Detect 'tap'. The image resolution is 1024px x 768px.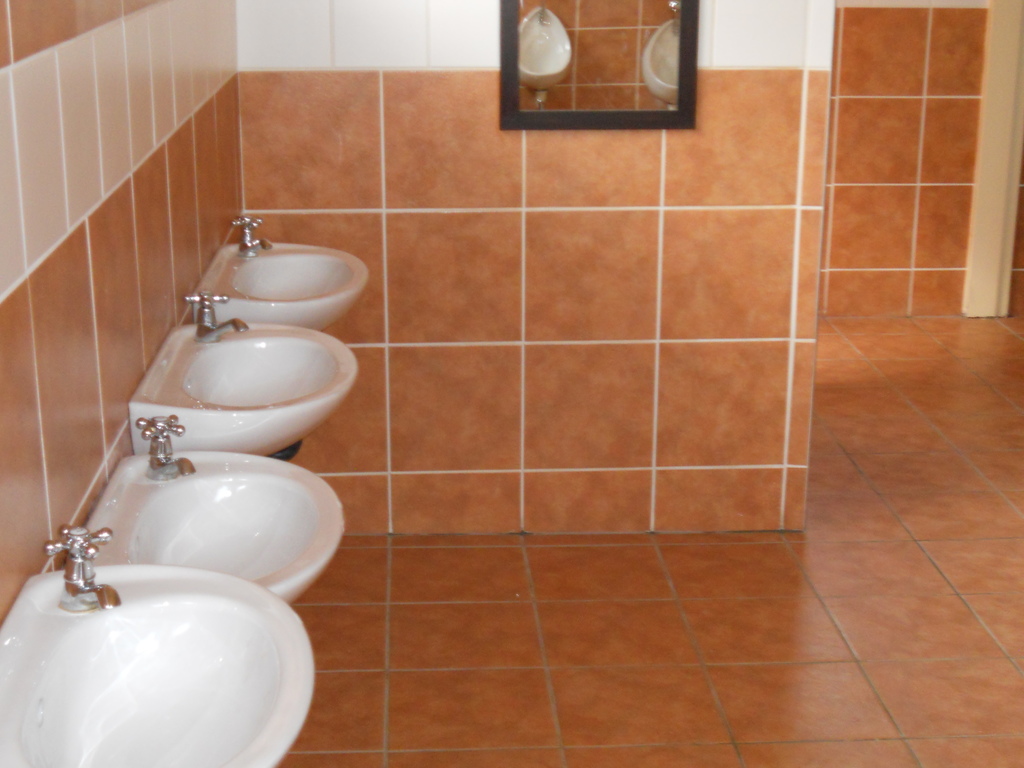
bbox=(46, 527, 124, 612).
